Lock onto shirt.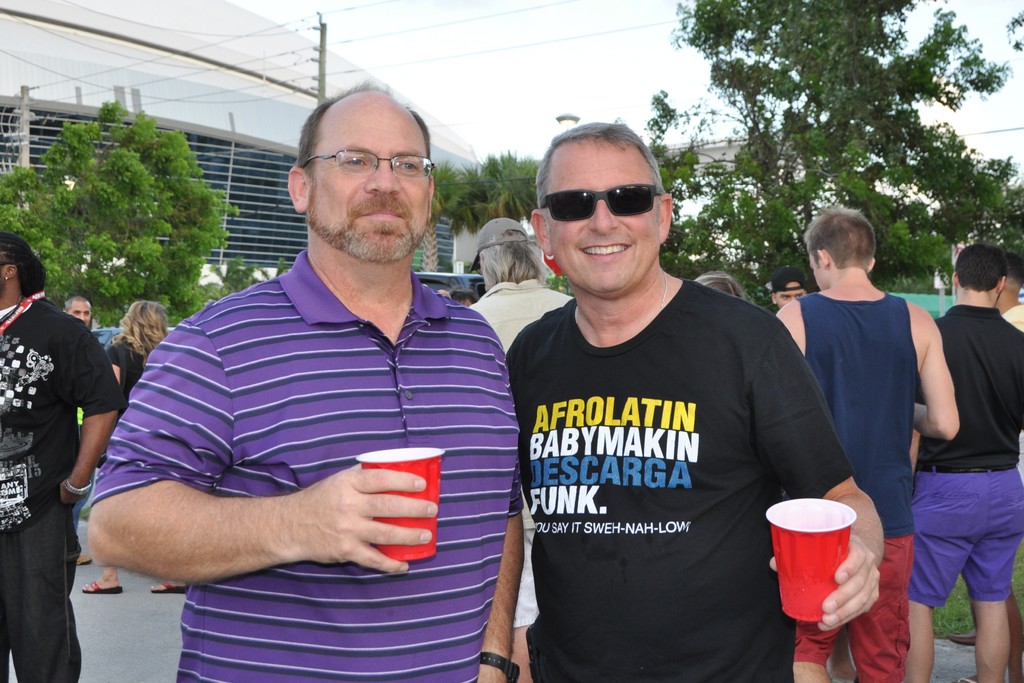
Locked: [467, 279, 574, 527].
